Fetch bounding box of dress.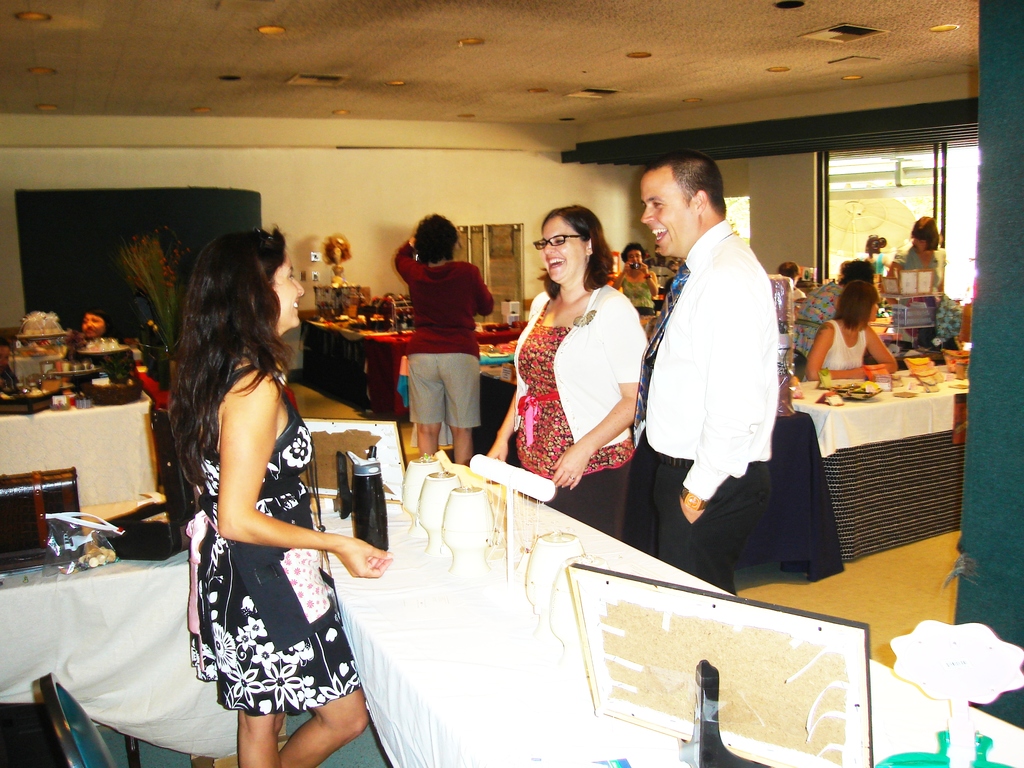
Bbox: 620, 276, 655, 312.
